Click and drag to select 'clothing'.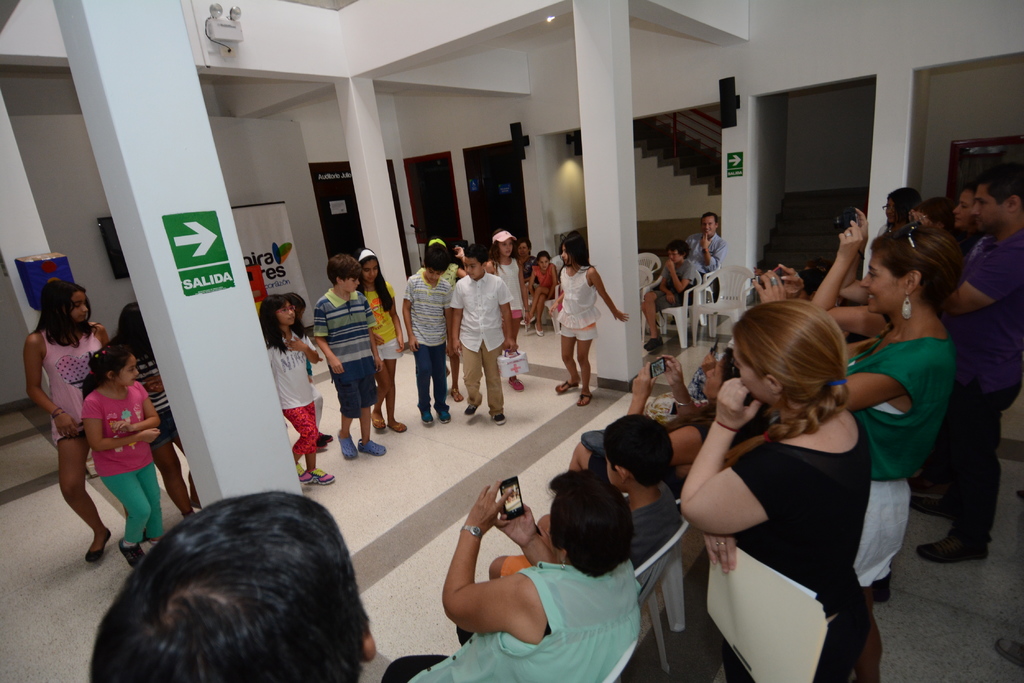
Selection: rect(311, 287, 374, 361).
